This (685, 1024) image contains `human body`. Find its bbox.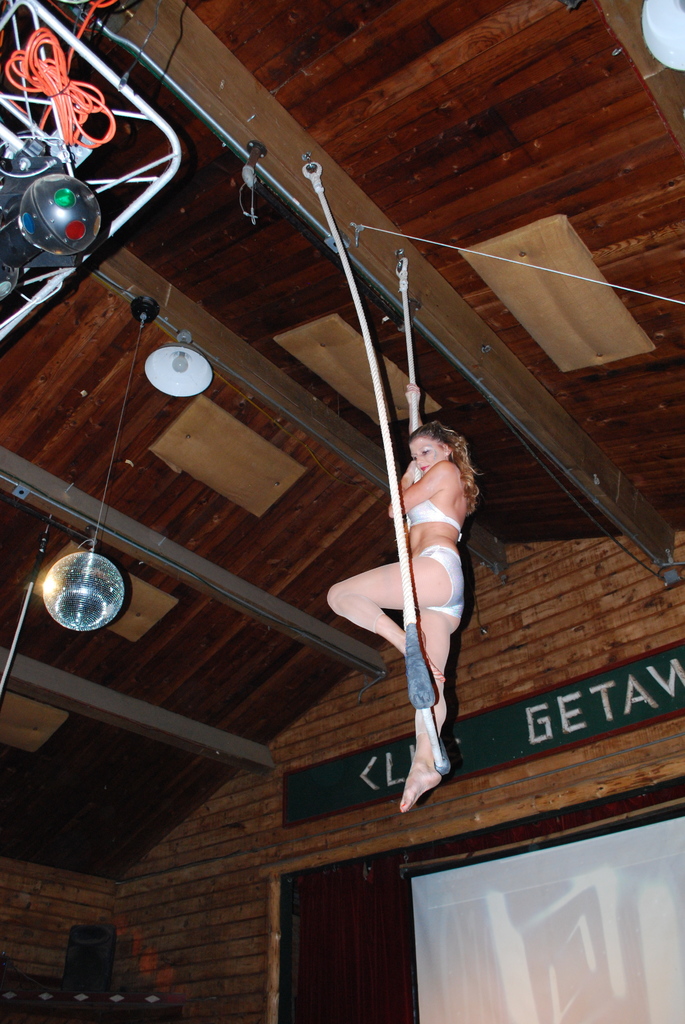
region(340, 384, 487, 783).
